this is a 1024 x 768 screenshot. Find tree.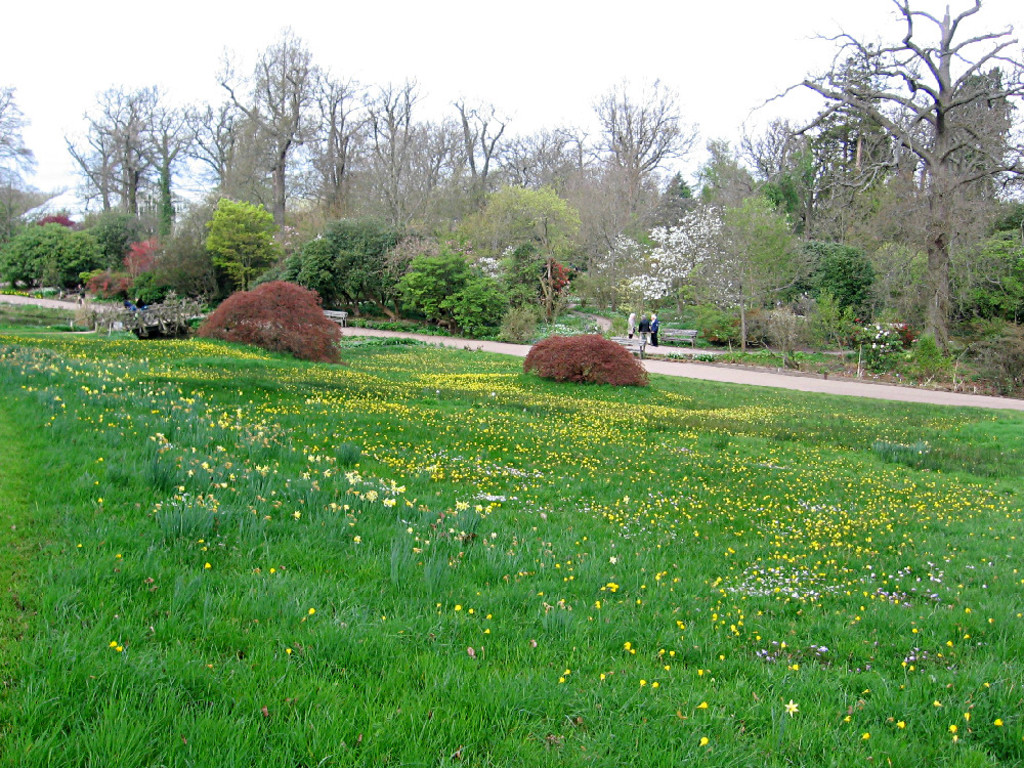
Bounding box: rect(590, 71, 697, 208).
